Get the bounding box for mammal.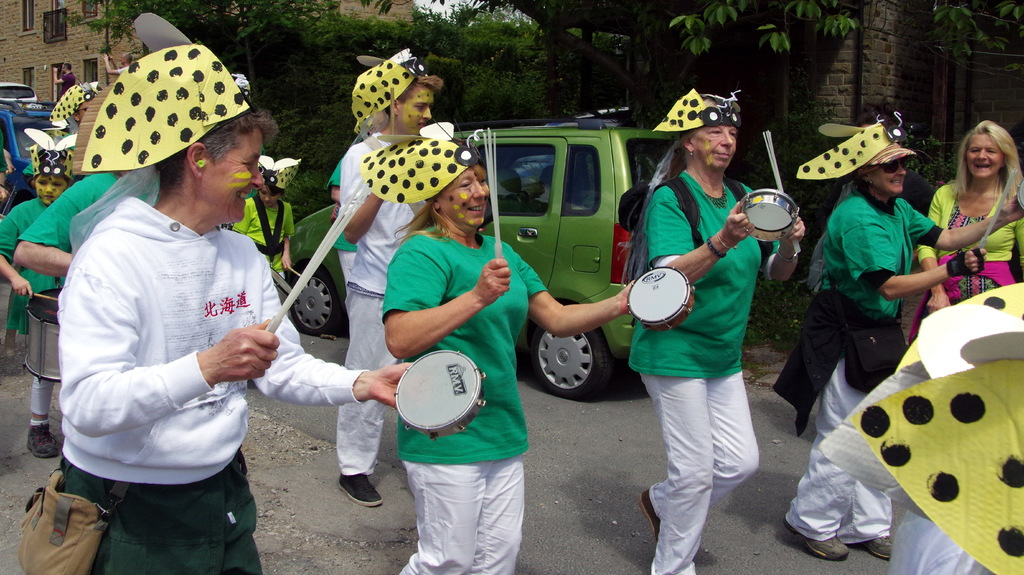
<region>99, 53, 134, 74</region>.
